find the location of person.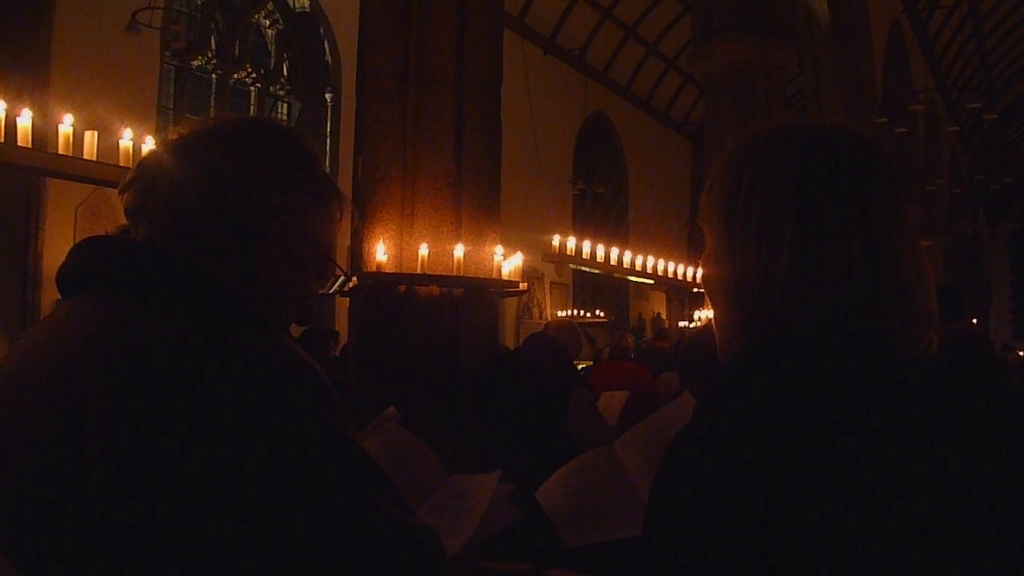
Location: {"x1": 8, "y1": 115, "x2": 417, "y2": 575}.
